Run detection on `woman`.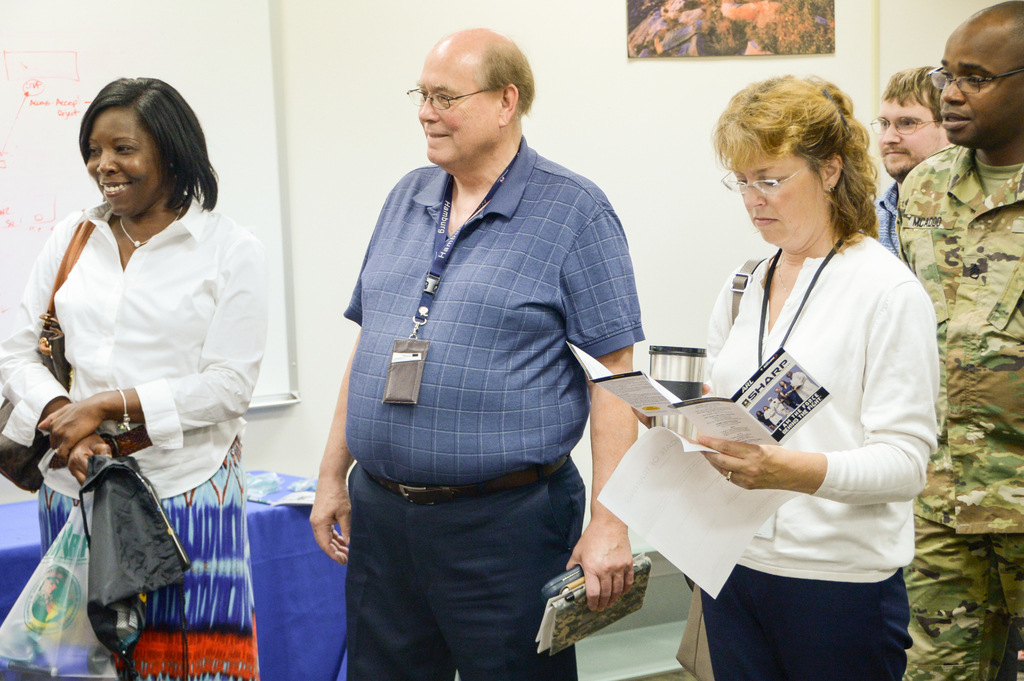
Result: crop(0, 71, 268, 680).
